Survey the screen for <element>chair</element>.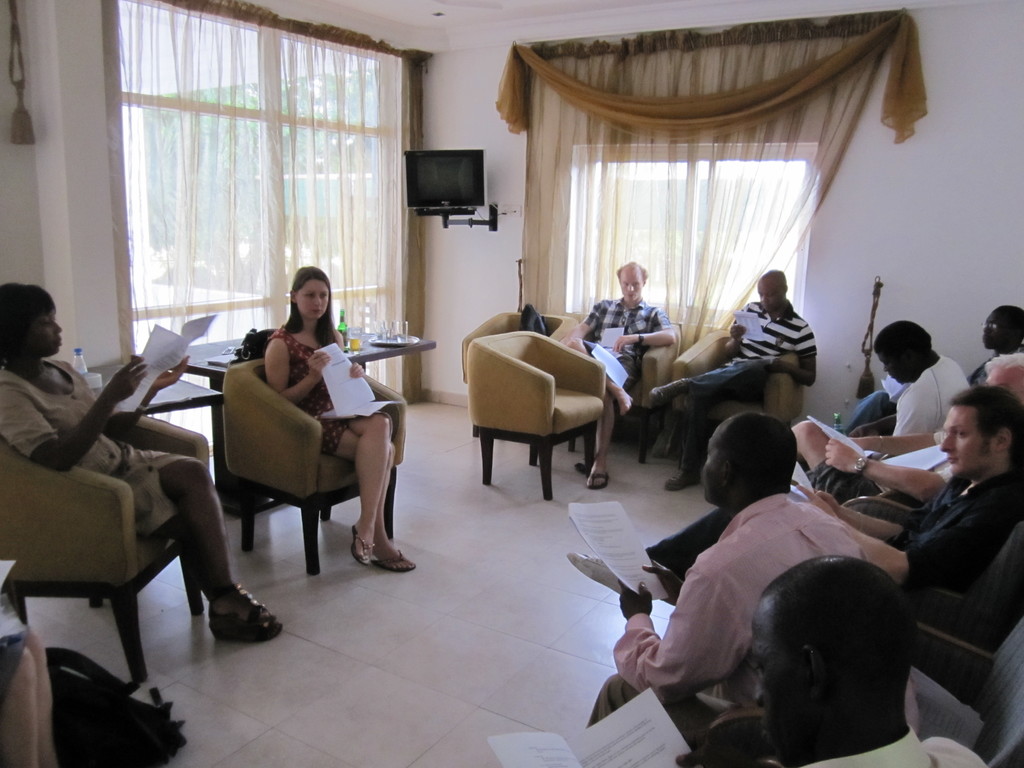
Survey found: [x1=461, y1=311, x2=573, y2=435].
